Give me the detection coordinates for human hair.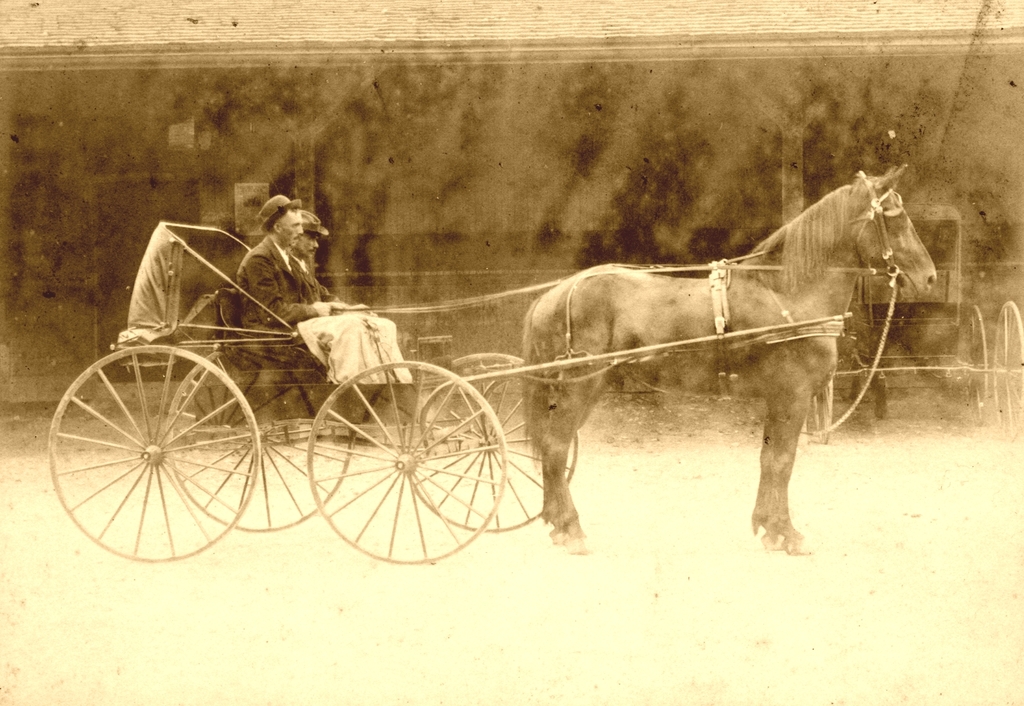
[x1=259, y1=204, x2=297, y2=228].
